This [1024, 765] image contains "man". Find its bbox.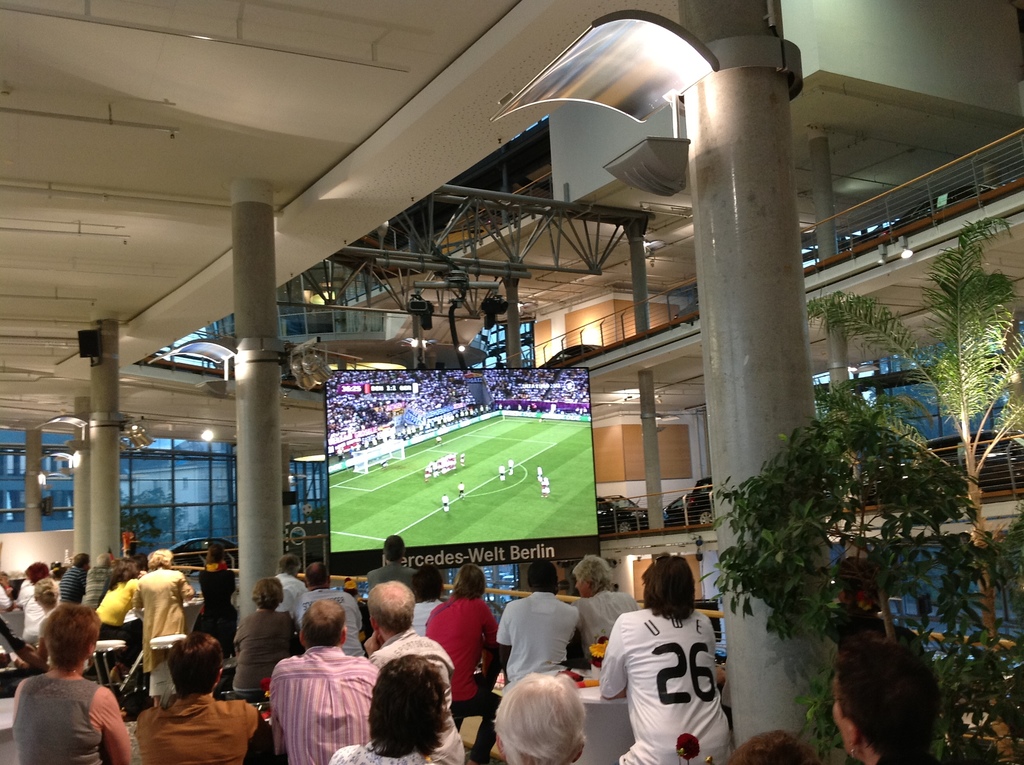
select_region(88, 556, 109, 602).
